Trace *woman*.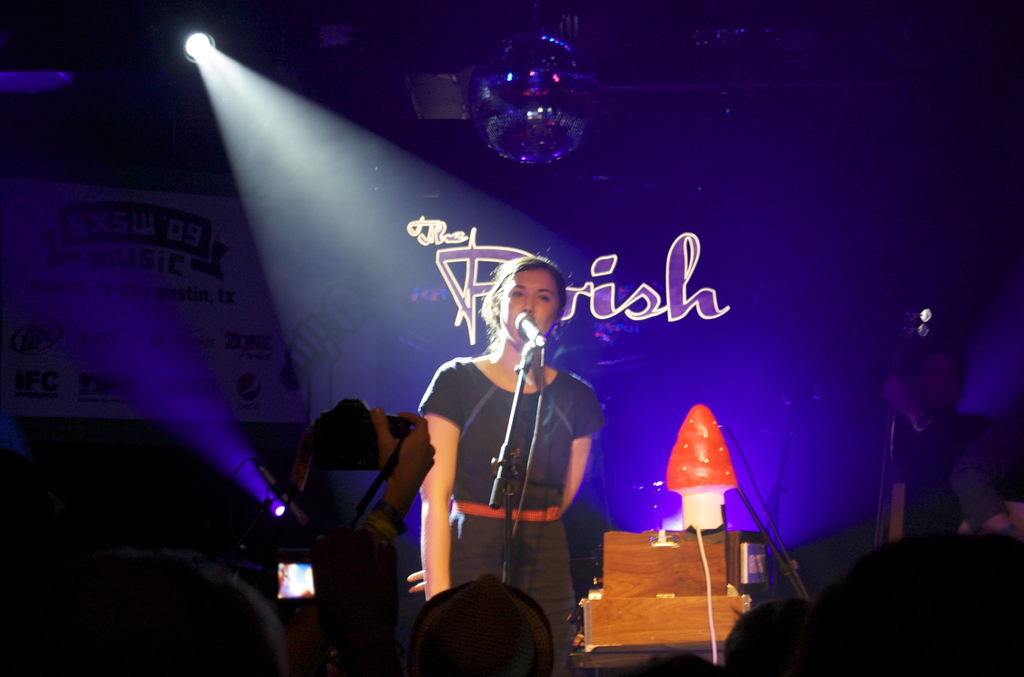
Traced to x1=415 y1=257 x2=605 y2=676.
